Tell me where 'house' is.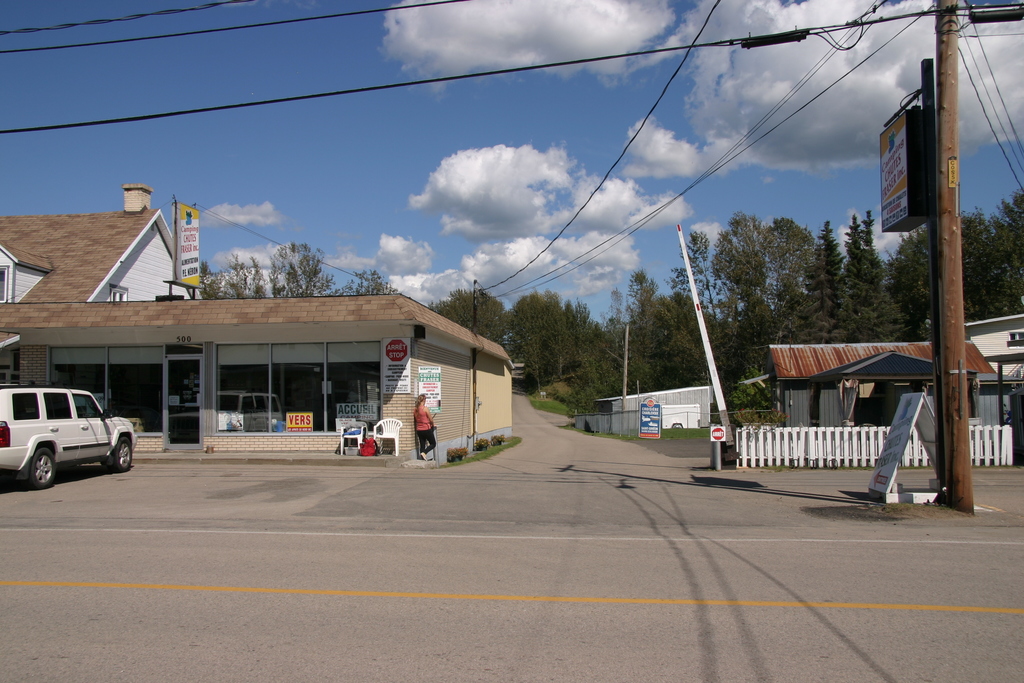
'house' is at 764/336/1003/456.
